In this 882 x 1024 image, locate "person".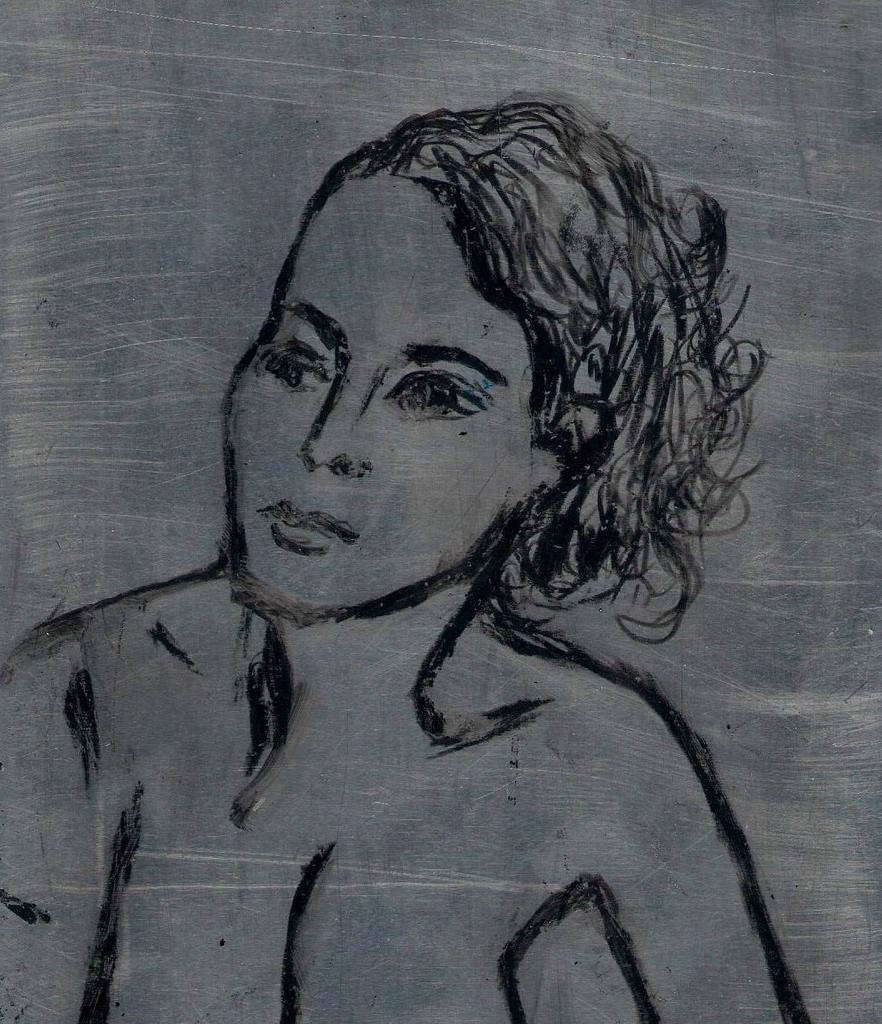
Bounding box: <box>69,77,806,1013</box>.
